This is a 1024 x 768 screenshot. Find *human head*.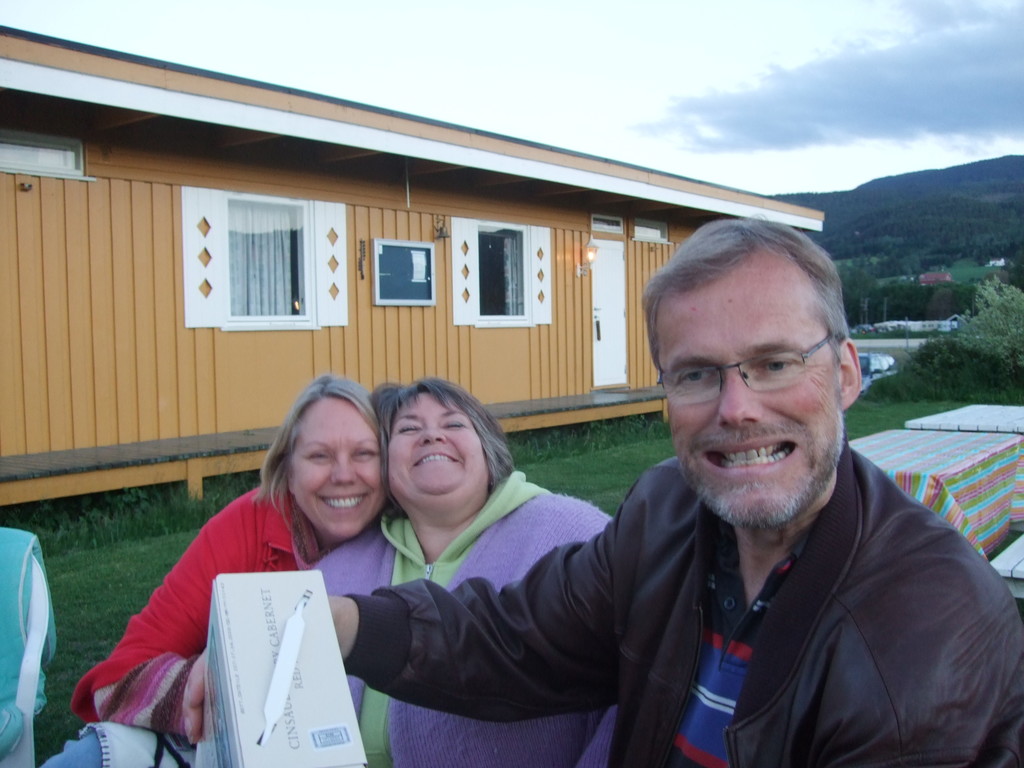
Bounding box: locate(388, 383, 502, 521).
